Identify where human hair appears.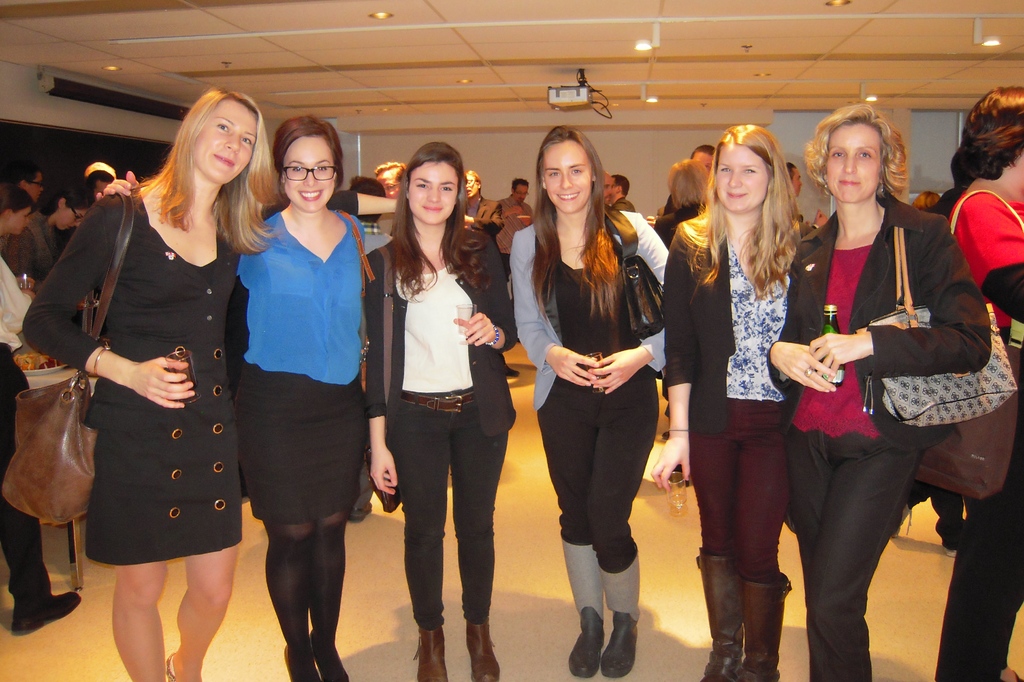
Appears at rect(668, 157, 716, 211).
